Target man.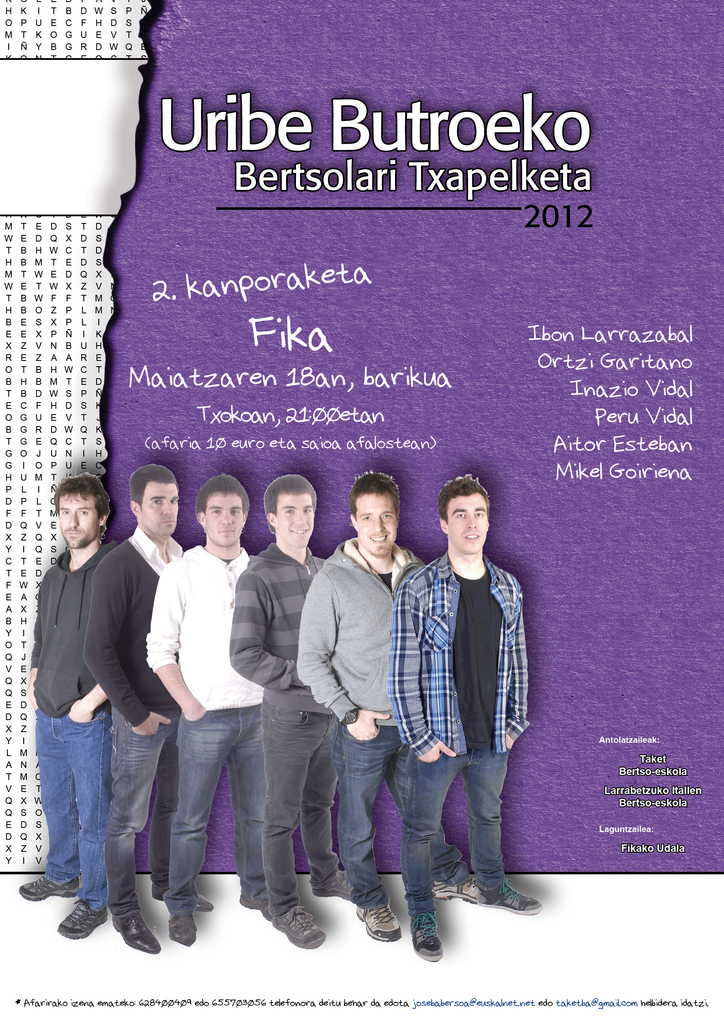
Target region: <box>82,465,213,958</box>.
